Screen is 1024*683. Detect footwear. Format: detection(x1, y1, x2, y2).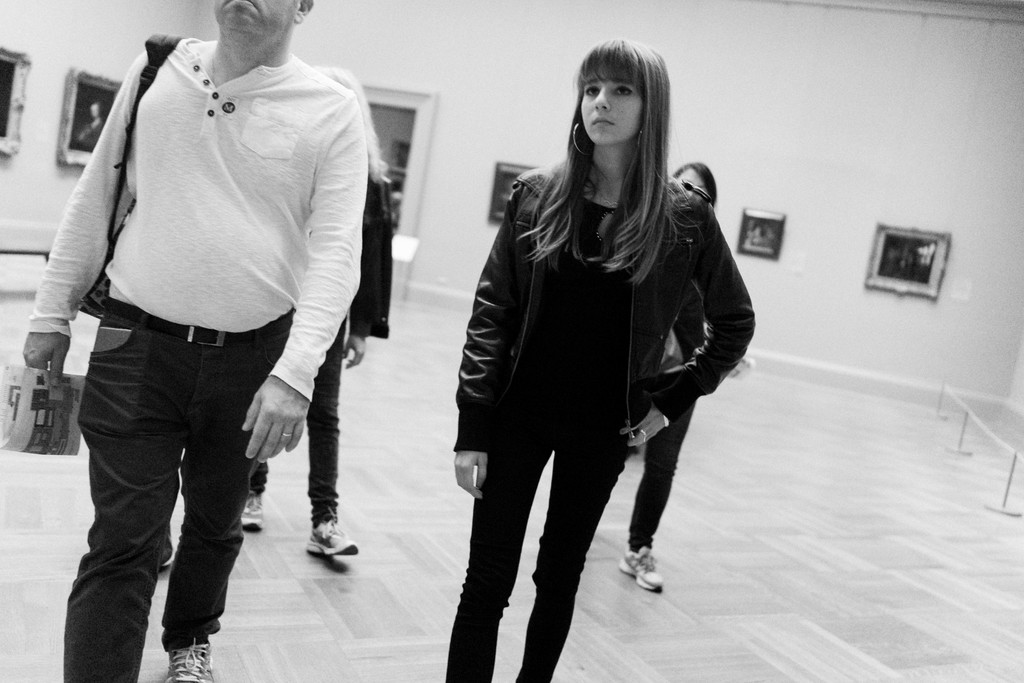
detection(163, 637, 217, 682).
